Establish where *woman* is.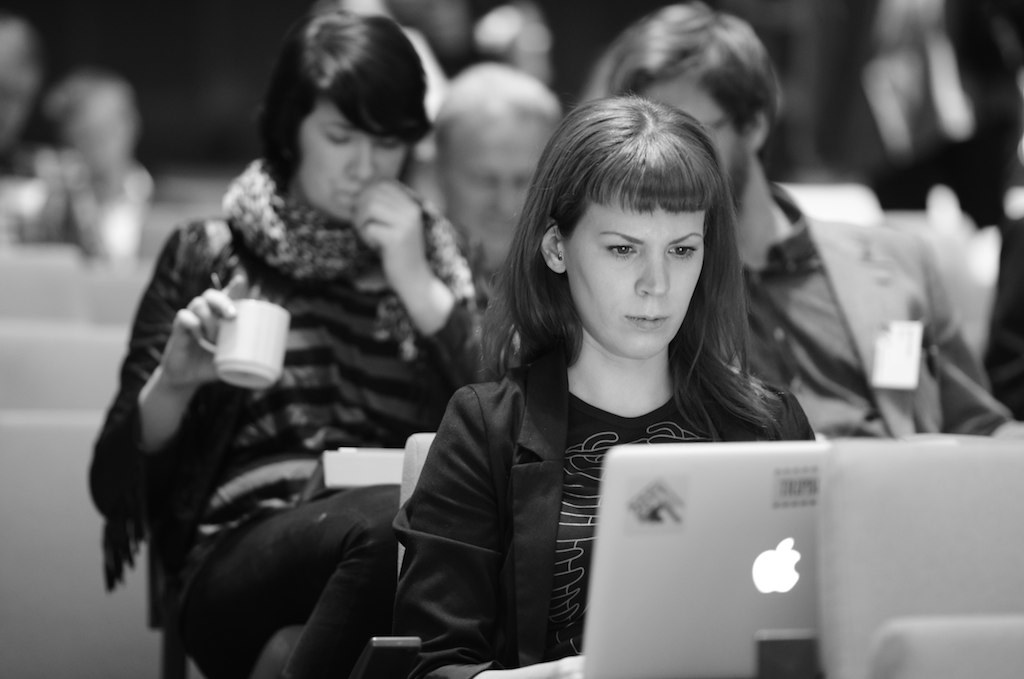
Established at 90,4,491,678.
